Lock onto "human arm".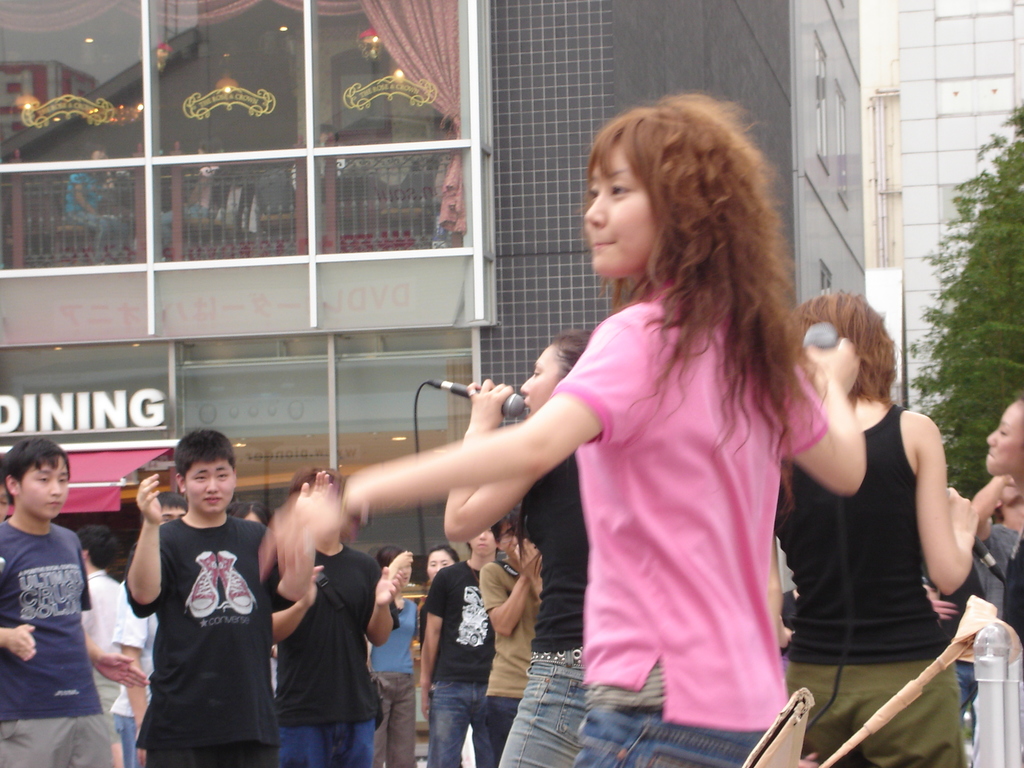
Locked: pyautogui.locateOnScreen(111, 600, 143, 765).
